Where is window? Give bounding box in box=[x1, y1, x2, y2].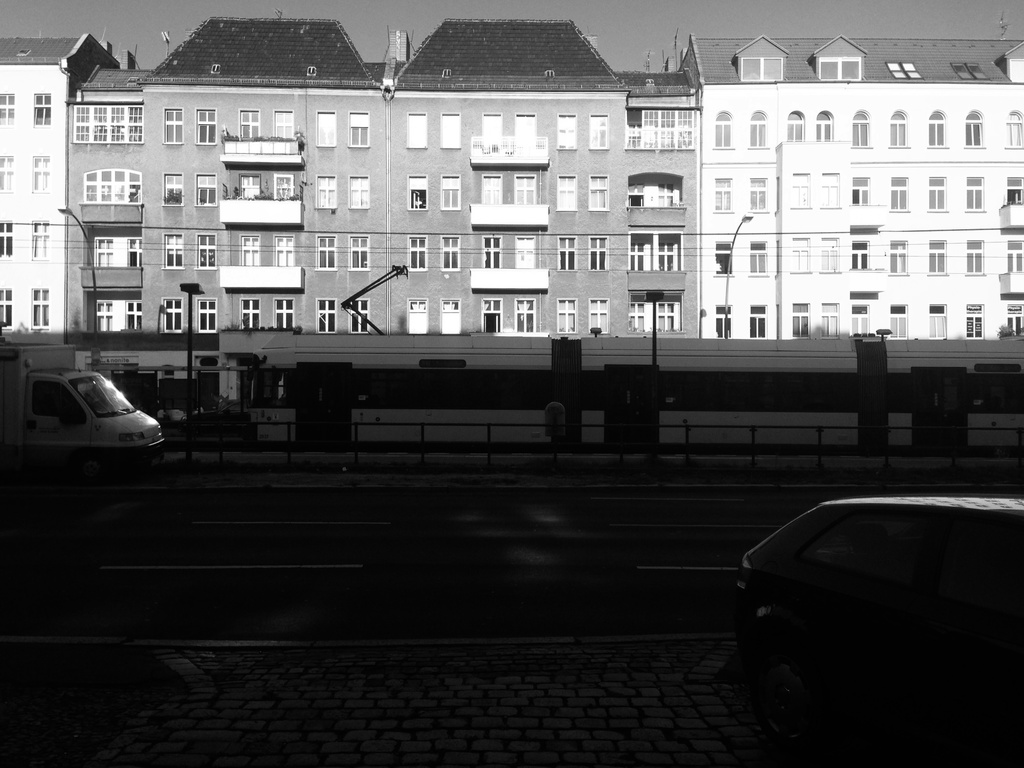
box=[345, 175, 367, 209].
